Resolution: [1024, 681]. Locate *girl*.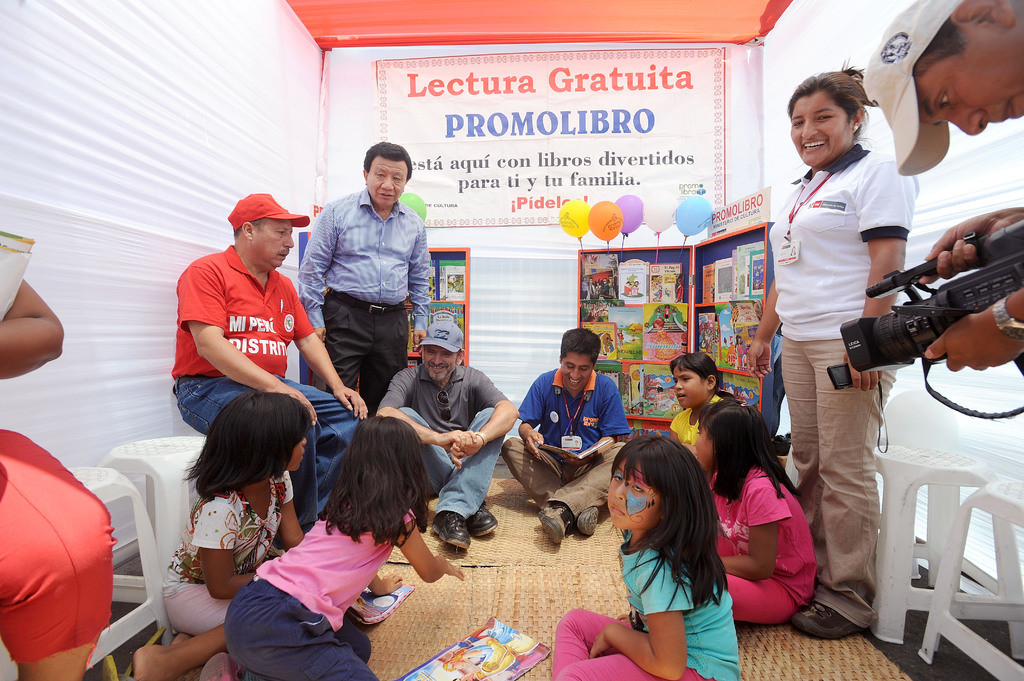
(left=198, top=413, right=465, bottom=680).
